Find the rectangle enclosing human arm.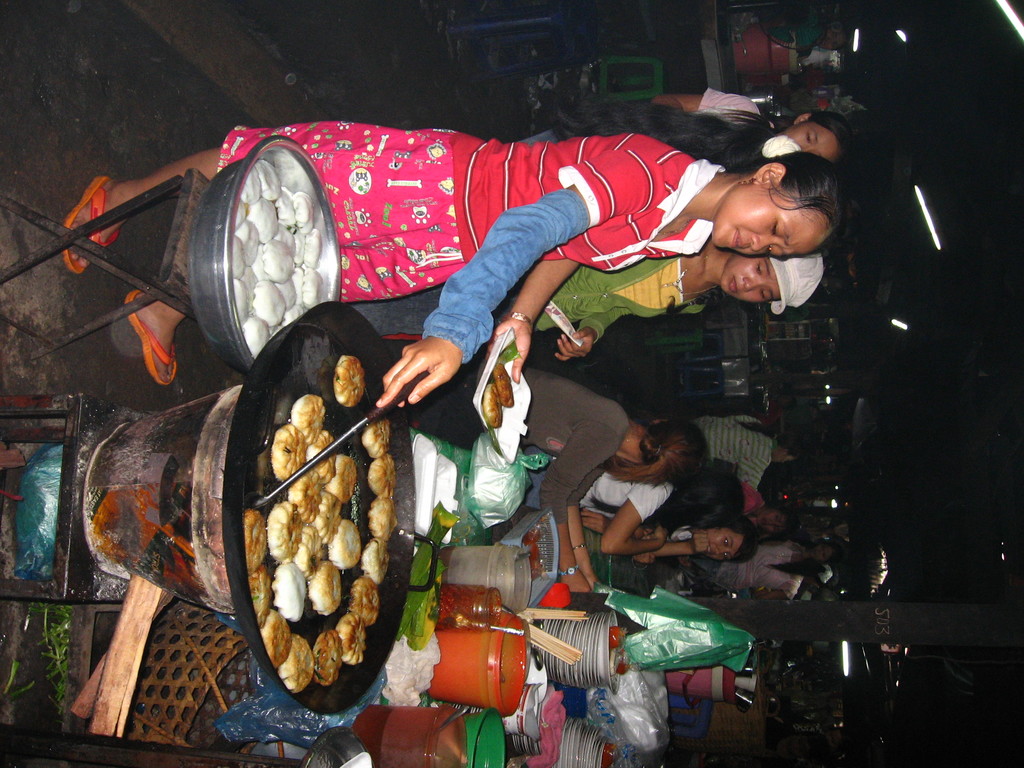
bbox=(552, 468, 607, 595).
